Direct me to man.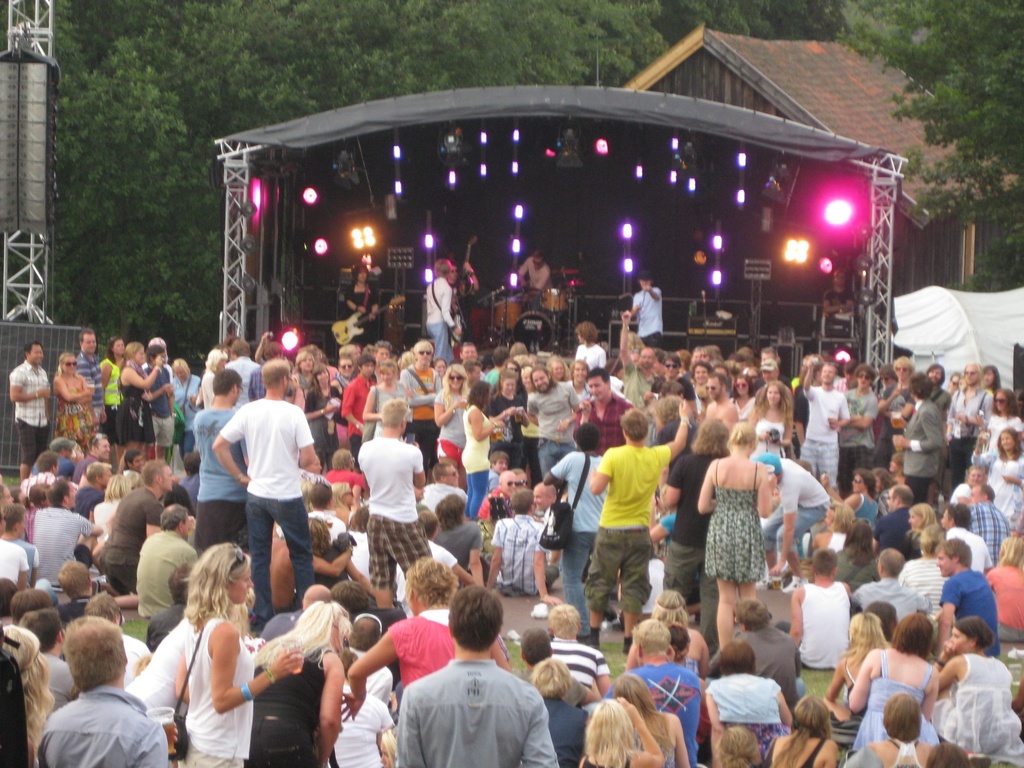
Direction: x1=219 y1=338 x2=261 y2=410.
